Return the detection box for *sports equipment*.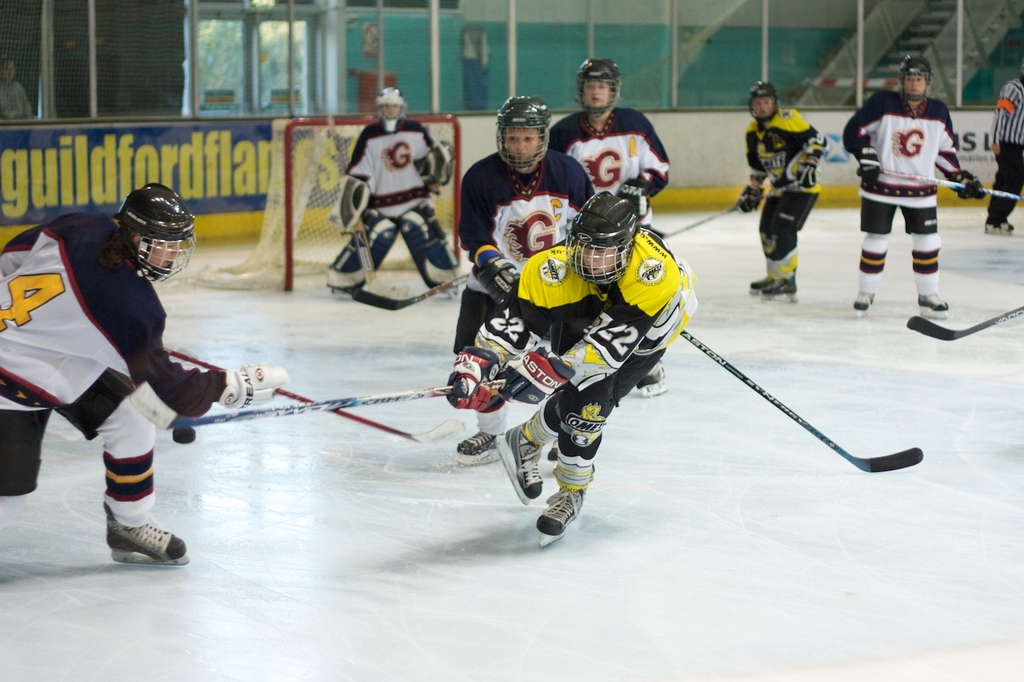
bbox=[573, 52, 621, 111].
